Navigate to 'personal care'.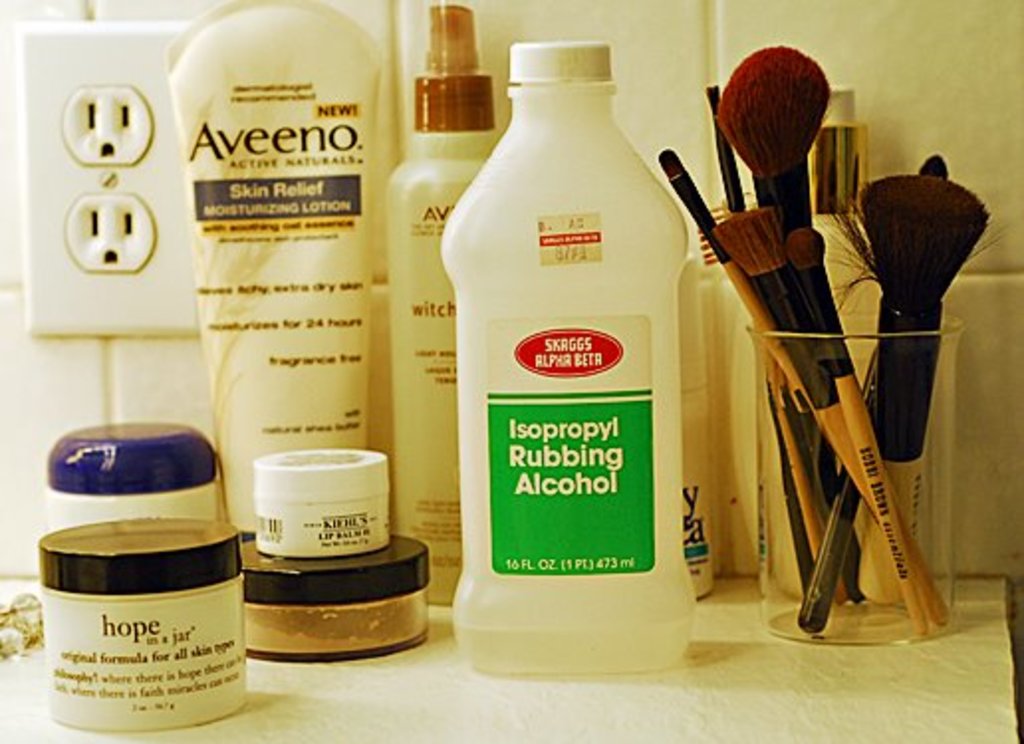
Navigation target: 391,2,508,603.
